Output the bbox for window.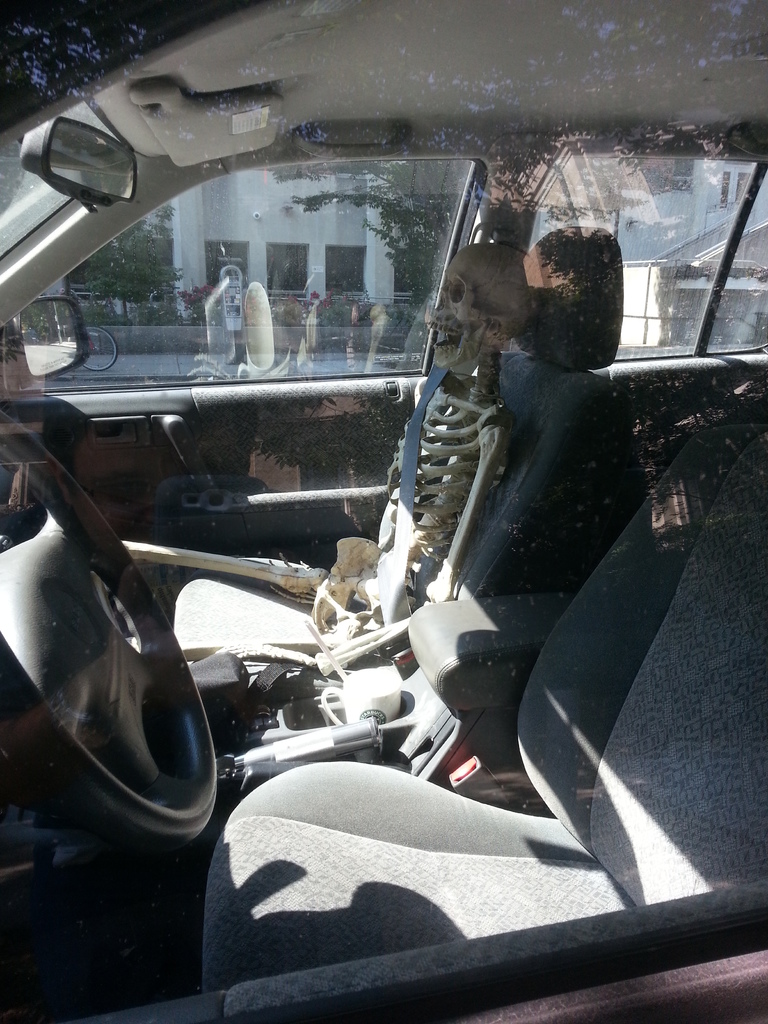
314,243,356,297.
